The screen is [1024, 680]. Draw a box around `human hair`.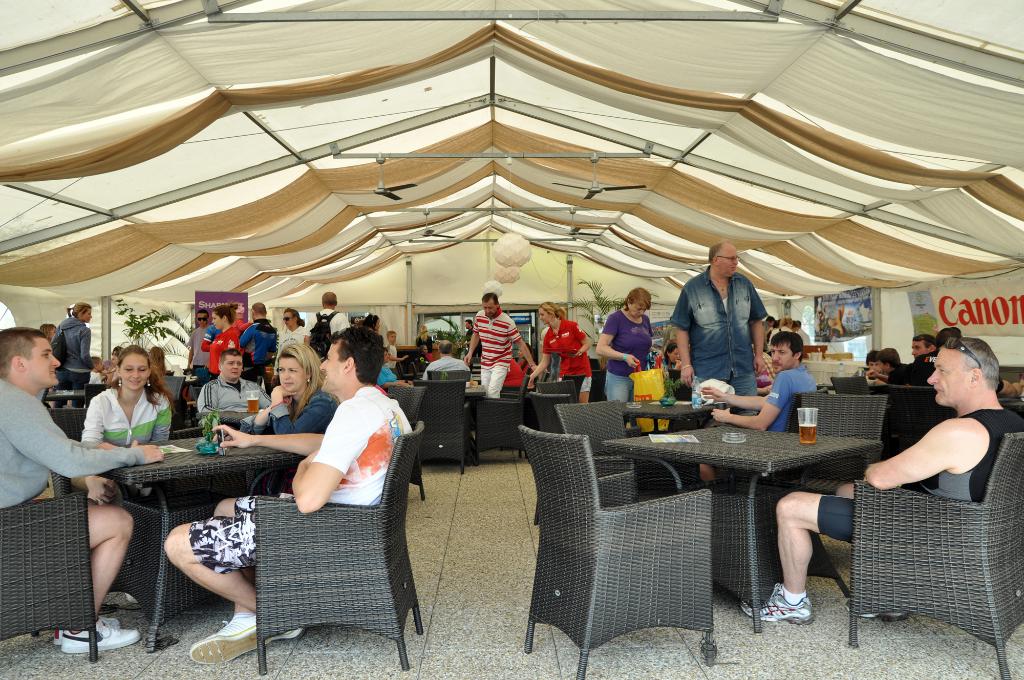
BBox(952, 336, 1001, 394).
